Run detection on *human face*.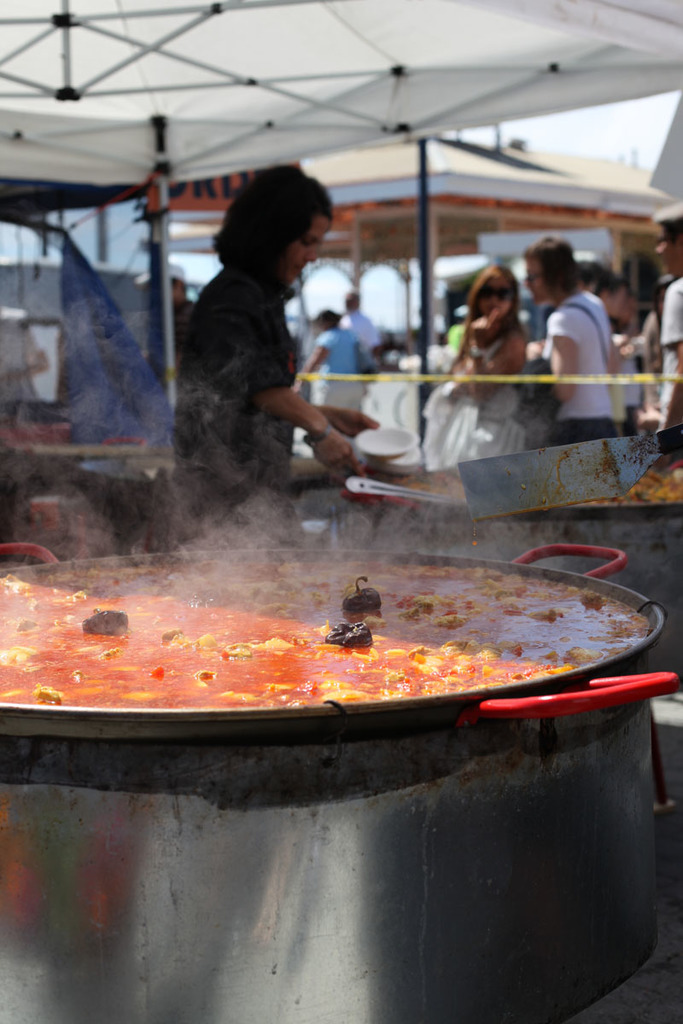
Result: [284, 212, 333, 282].
